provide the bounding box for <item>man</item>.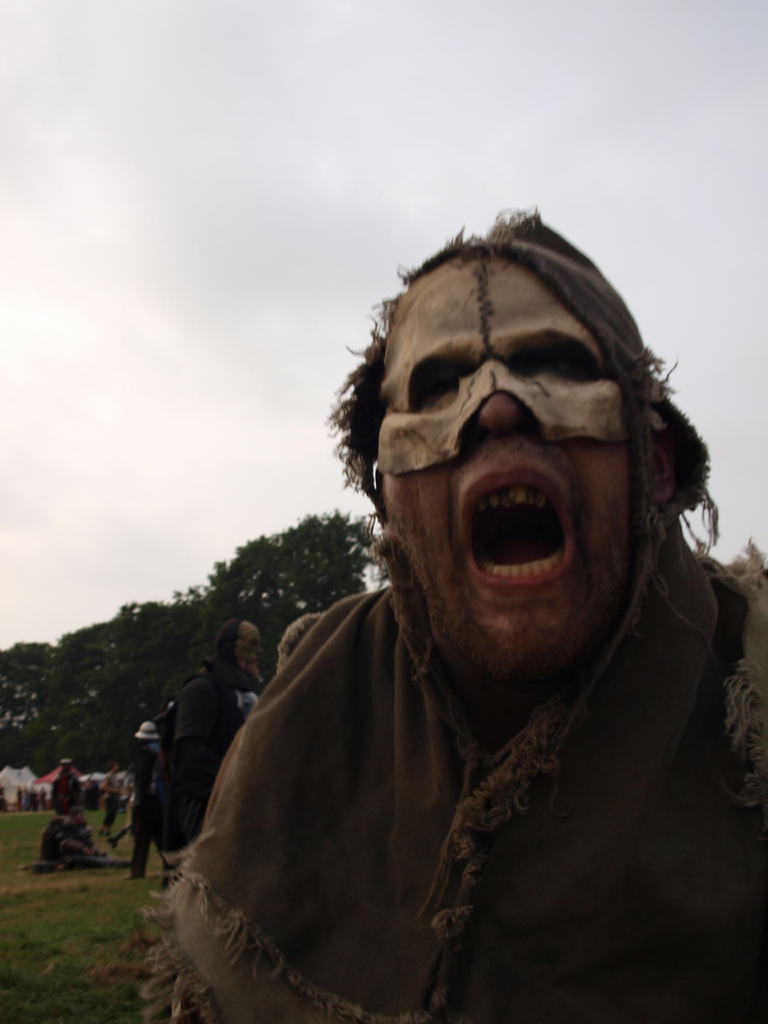
<region>129, 720, 160, 882</region>.
